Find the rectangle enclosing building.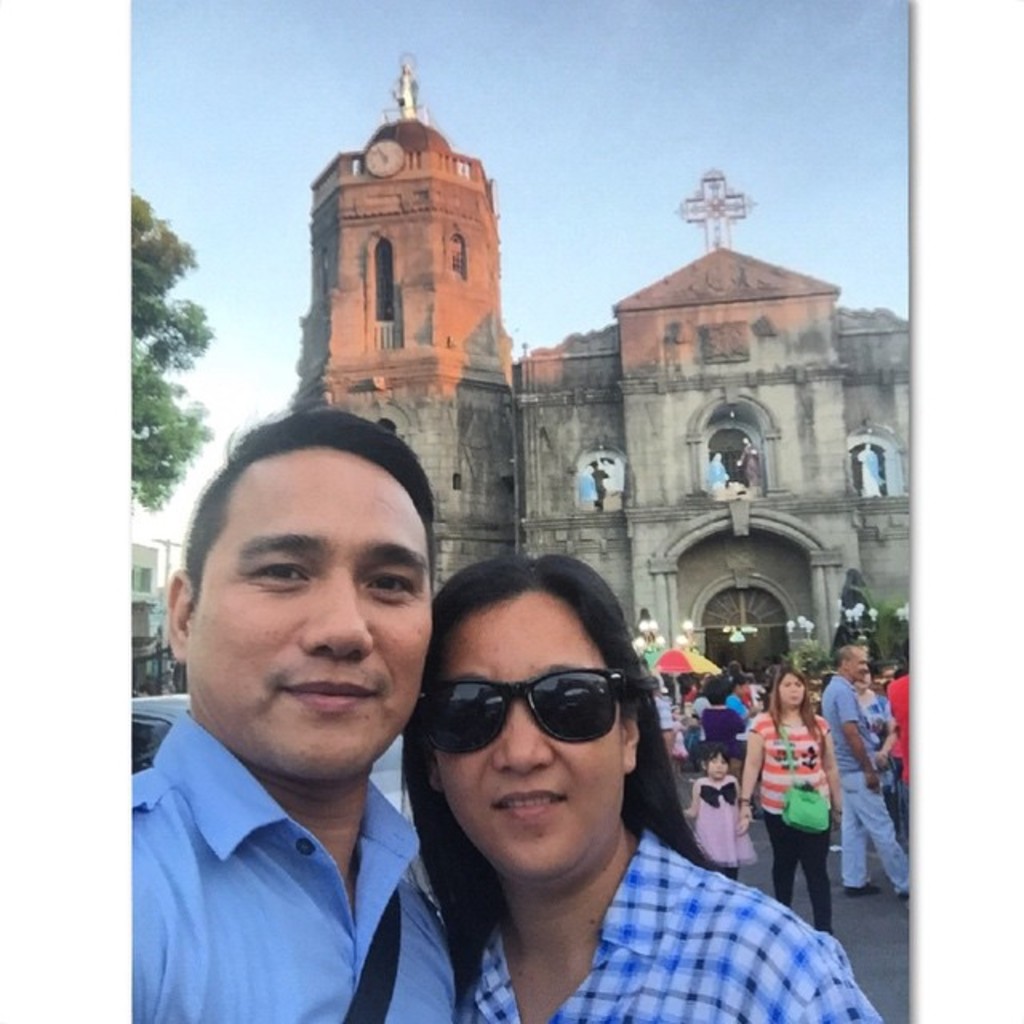
{"x1": 130, "y1": 539, "x2": 176, "y2": 693}.
